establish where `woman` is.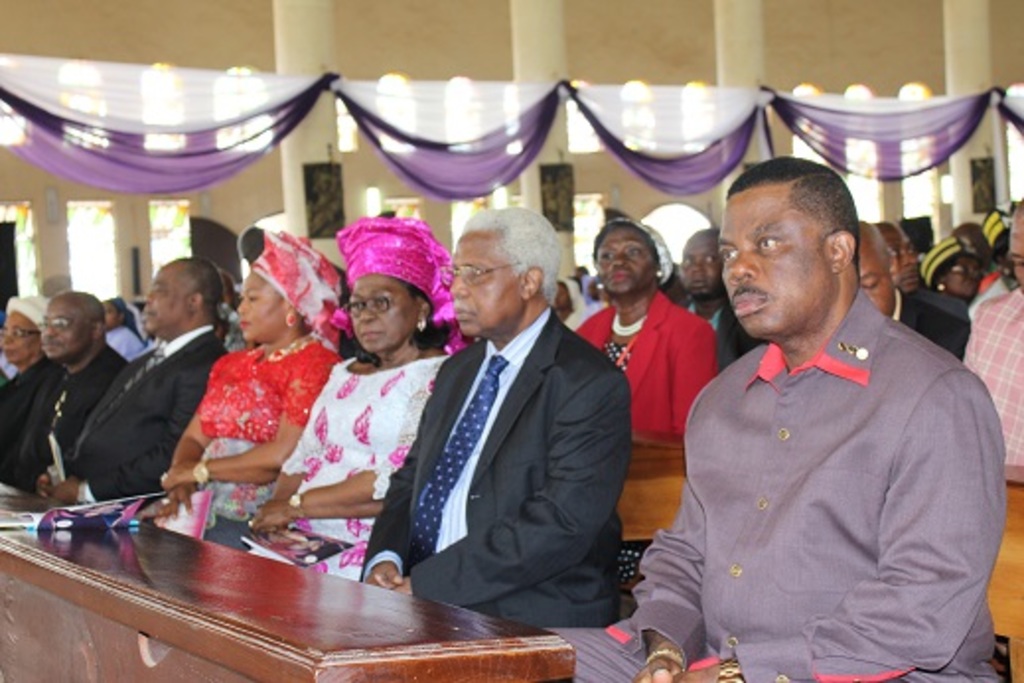
Established at x1=560, y1=221, x2=720, y2=460.
